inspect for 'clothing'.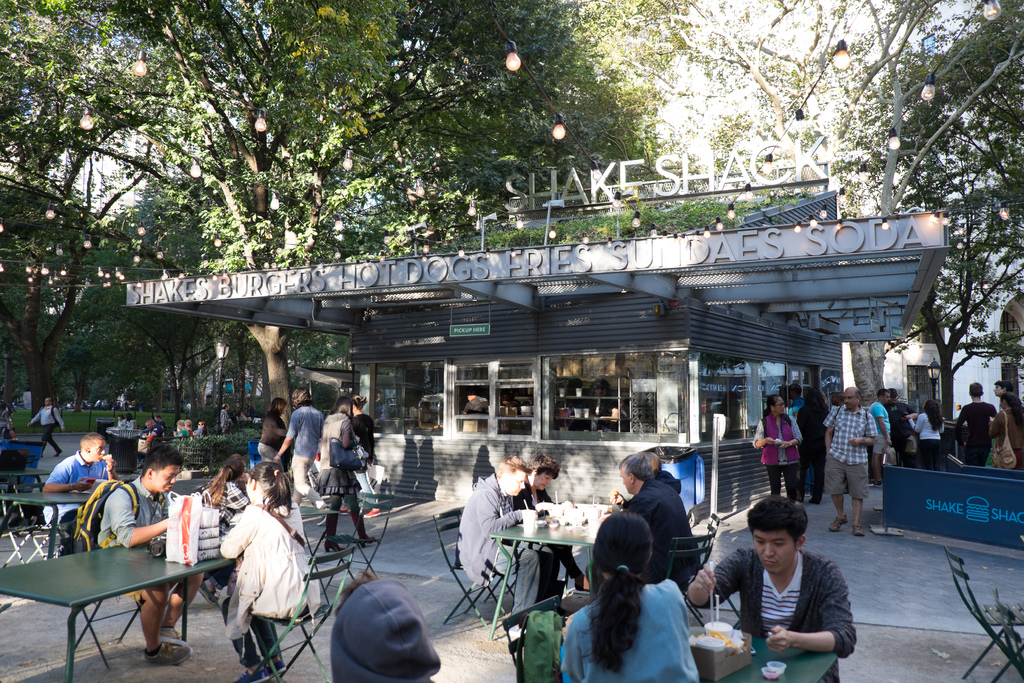
Inspection: 289:404:321:468.
